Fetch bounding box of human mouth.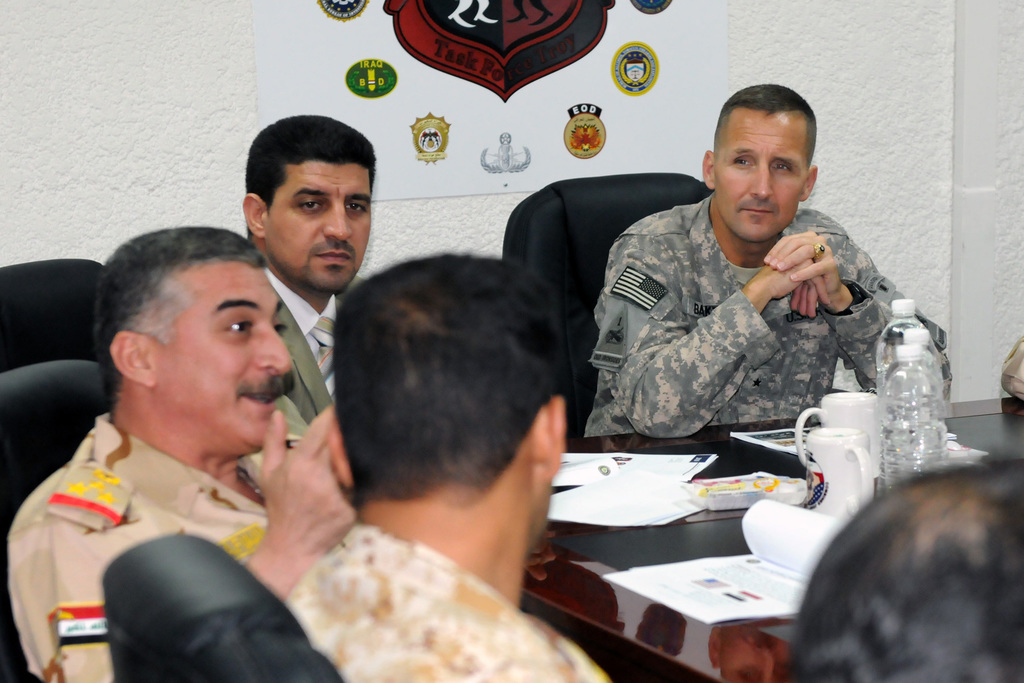
Bbox: {"x1": 247, "y1": 377, "x2": 292, "y2": 414}.
